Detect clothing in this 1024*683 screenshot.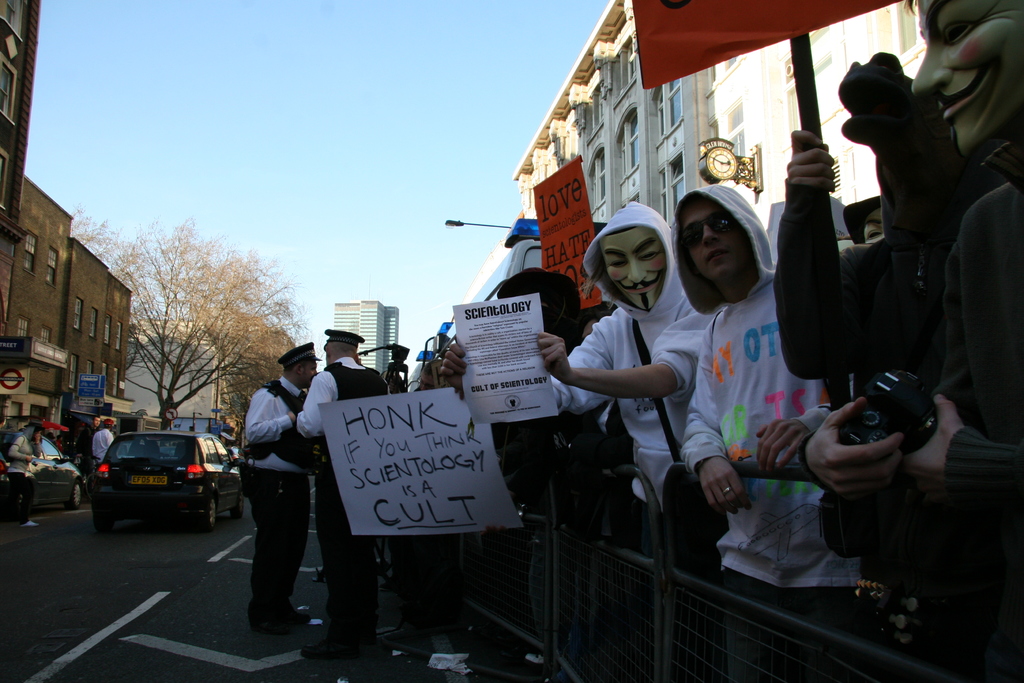
Detection: <bbox>74, 424, 96, 467</bbox>.
